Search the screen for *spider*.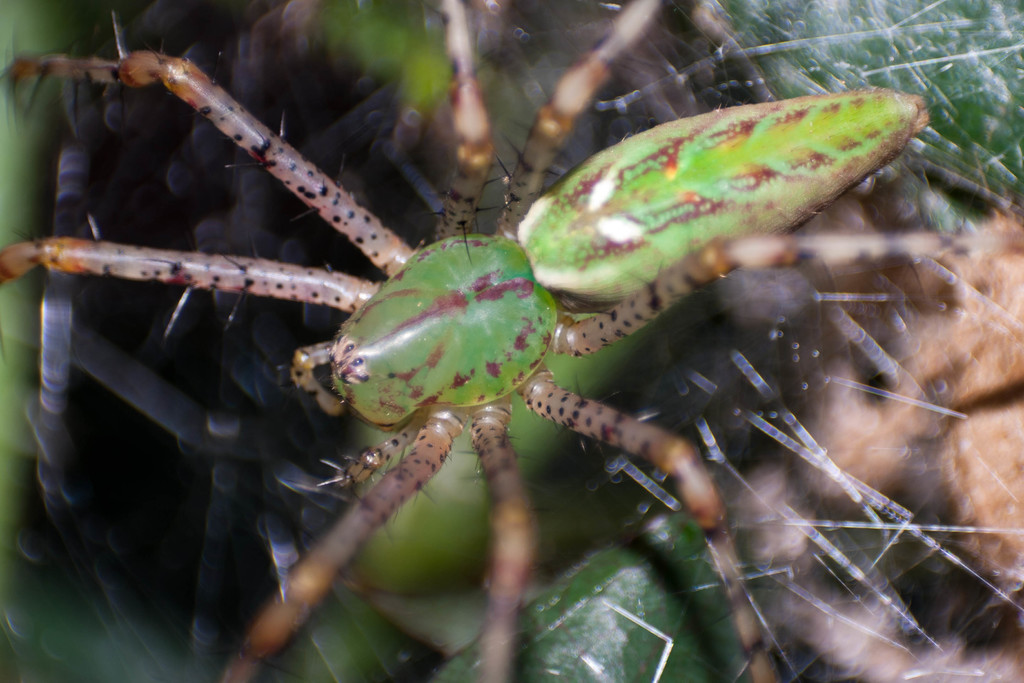
Found at l=0, t=0, r=1023, b=682.
